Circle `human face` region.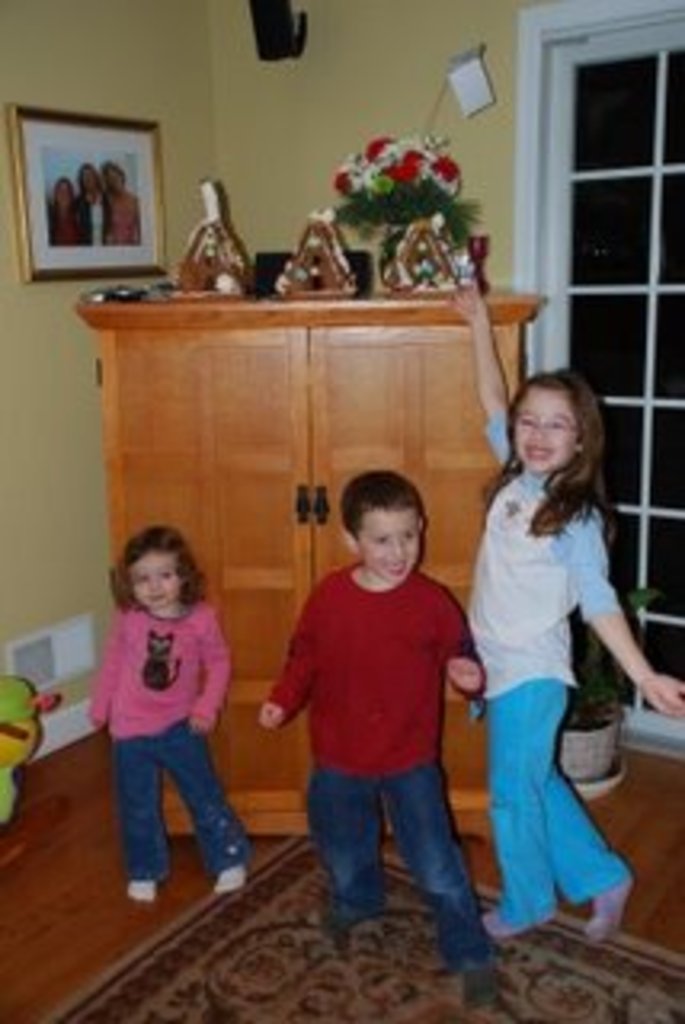
Region: rect(359, 509, 416, 589).
